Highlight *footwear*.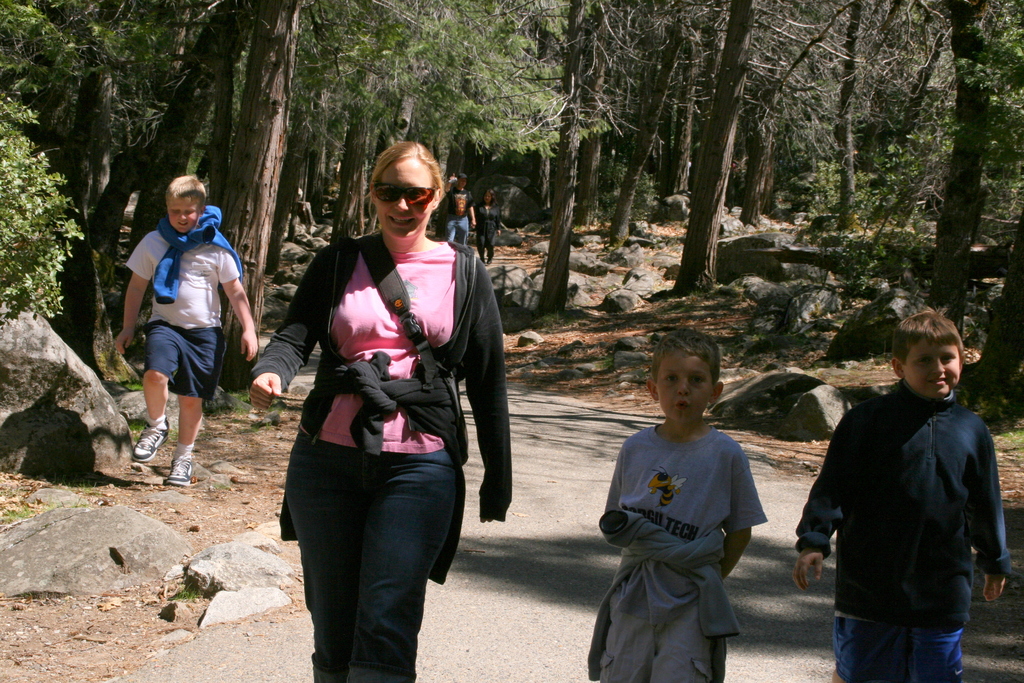
Highlighted region: BBox(163, 456, 198, 491).
